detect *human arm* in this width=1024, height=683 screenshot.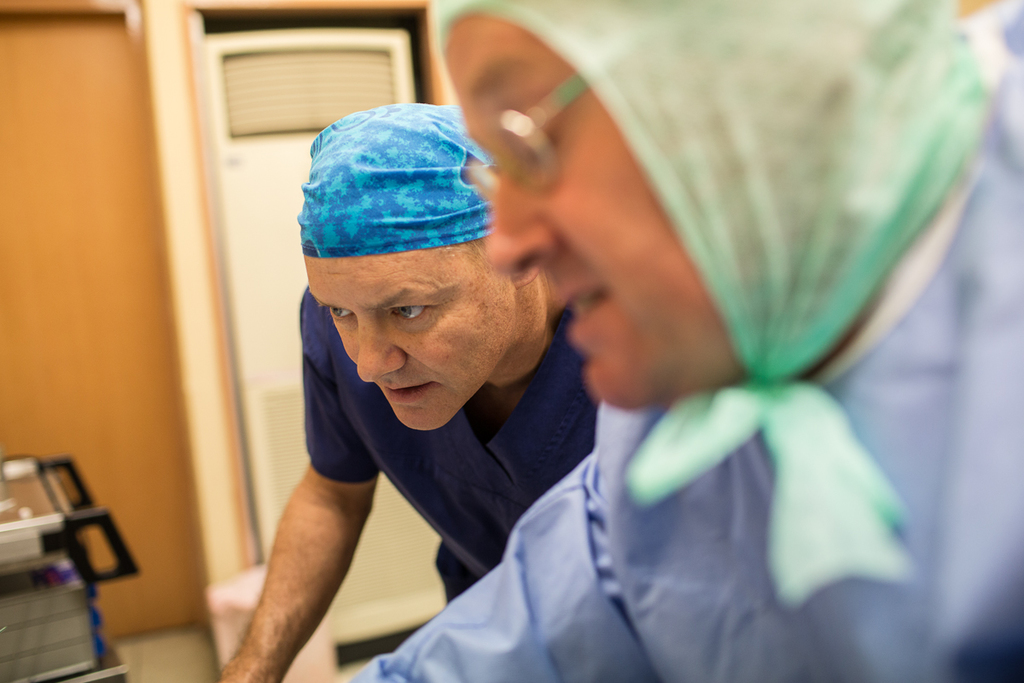
Detection: select_region(338, 446, 667, 682).
